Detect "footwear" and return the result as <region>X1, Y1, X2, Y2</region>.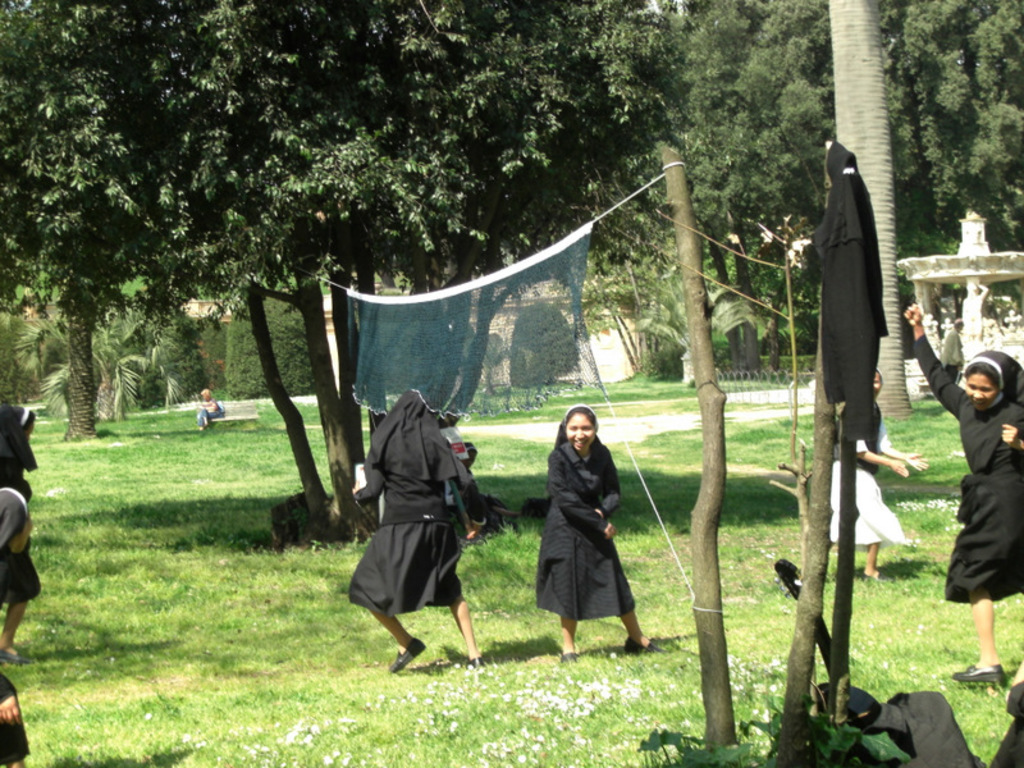
<region>860, 570, 897, 584</region>.
